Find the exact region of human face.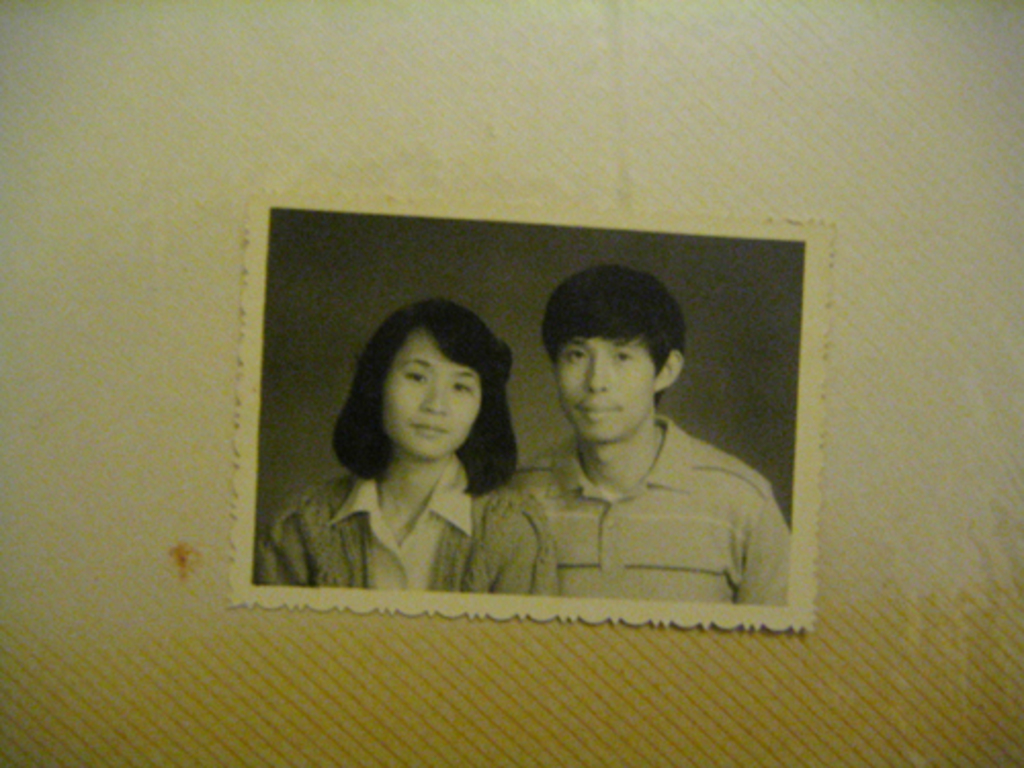
Exact region: 553, 338, 653, 442.
